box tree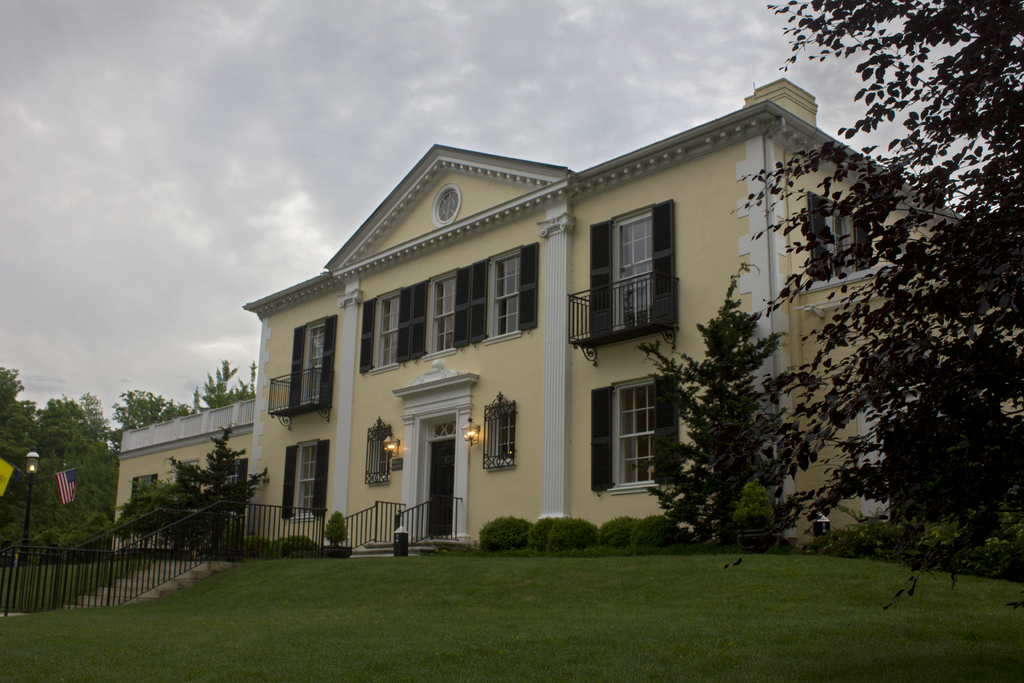
l=0, t=365, r=47, b=465
